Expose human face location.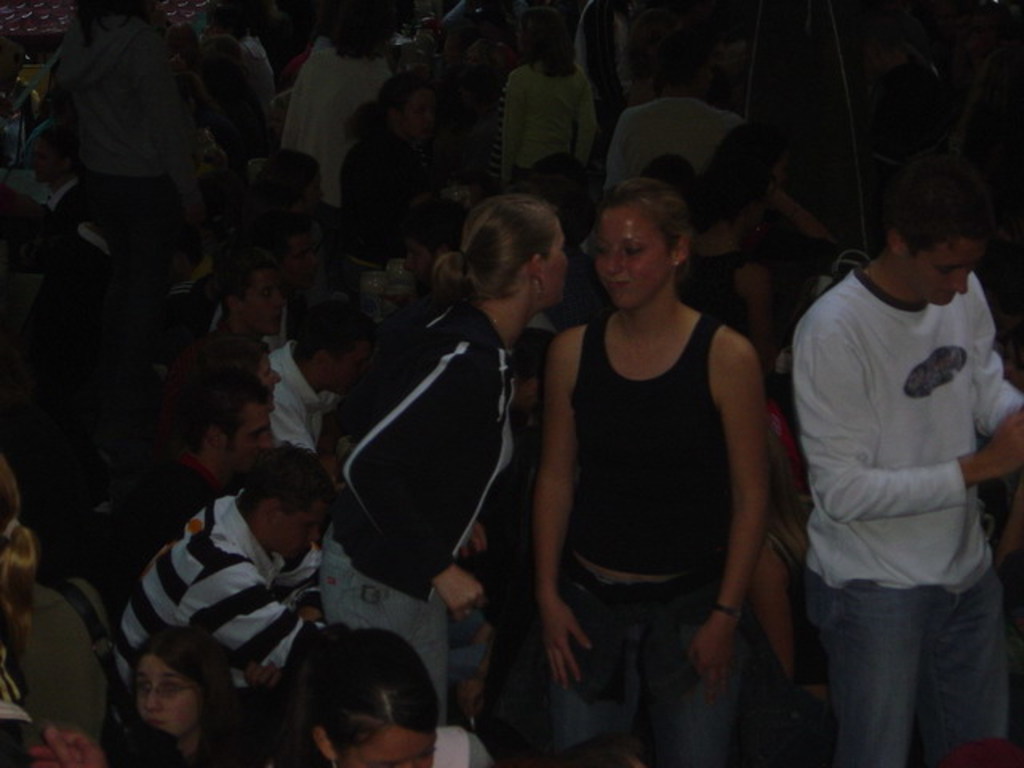
Exposed at {"x1": 267, "y1": 501, "x2": 318, "y2": 557}.
